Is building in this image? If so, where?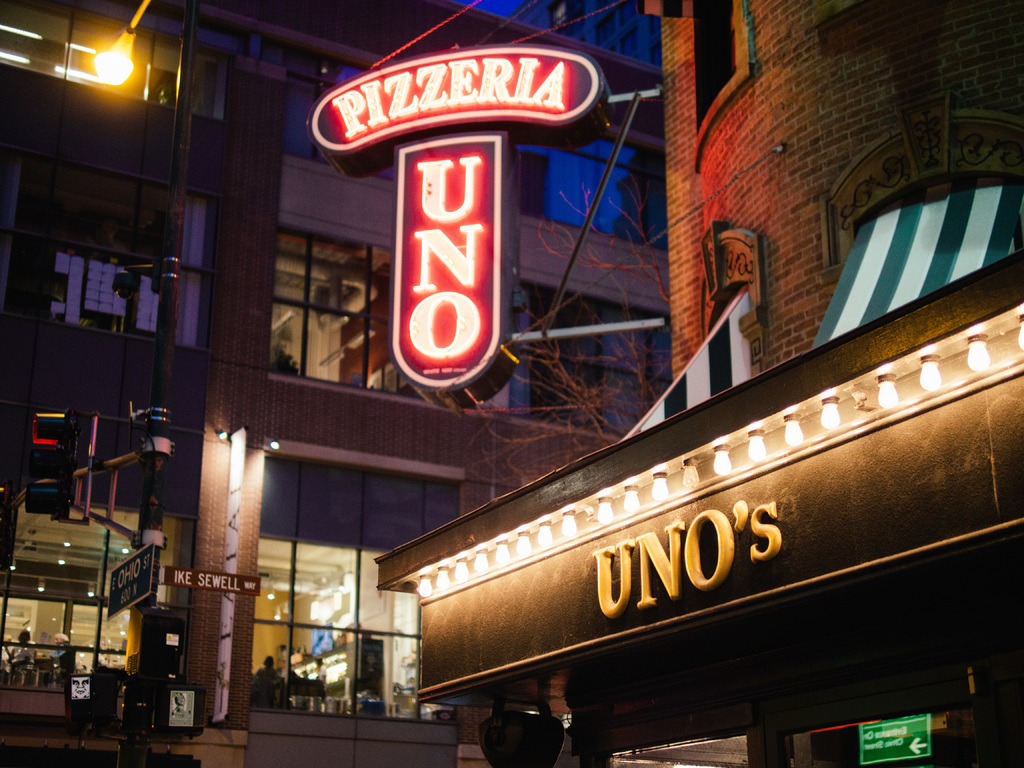
Yes, at pyautogui.locateOnScreen(0, 0, 675, 767).
